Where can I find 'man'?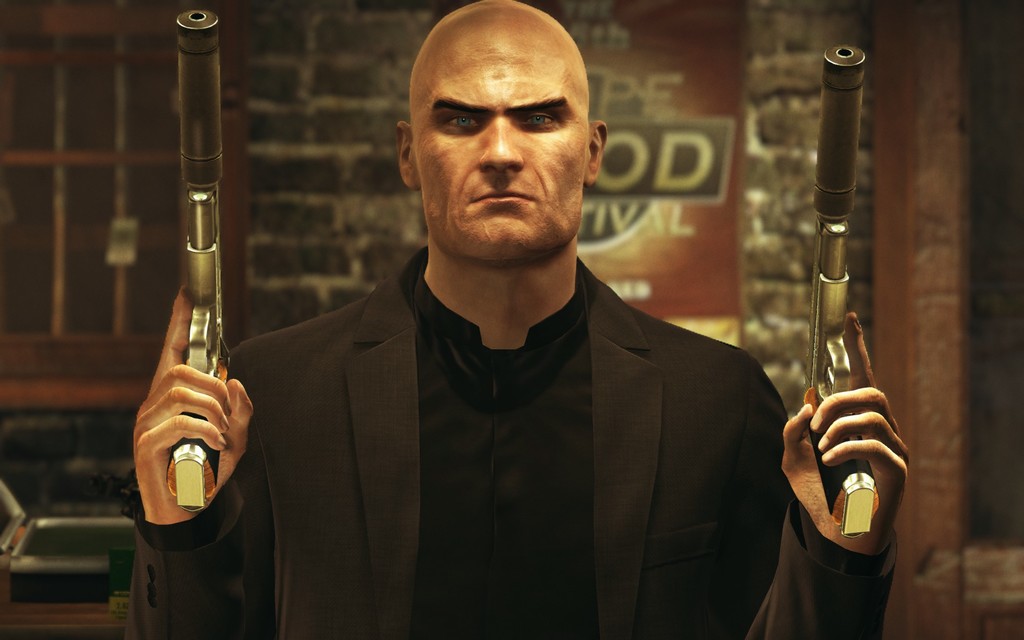
You can find it at x1=110, y1=0, x2=912, y2=639.
